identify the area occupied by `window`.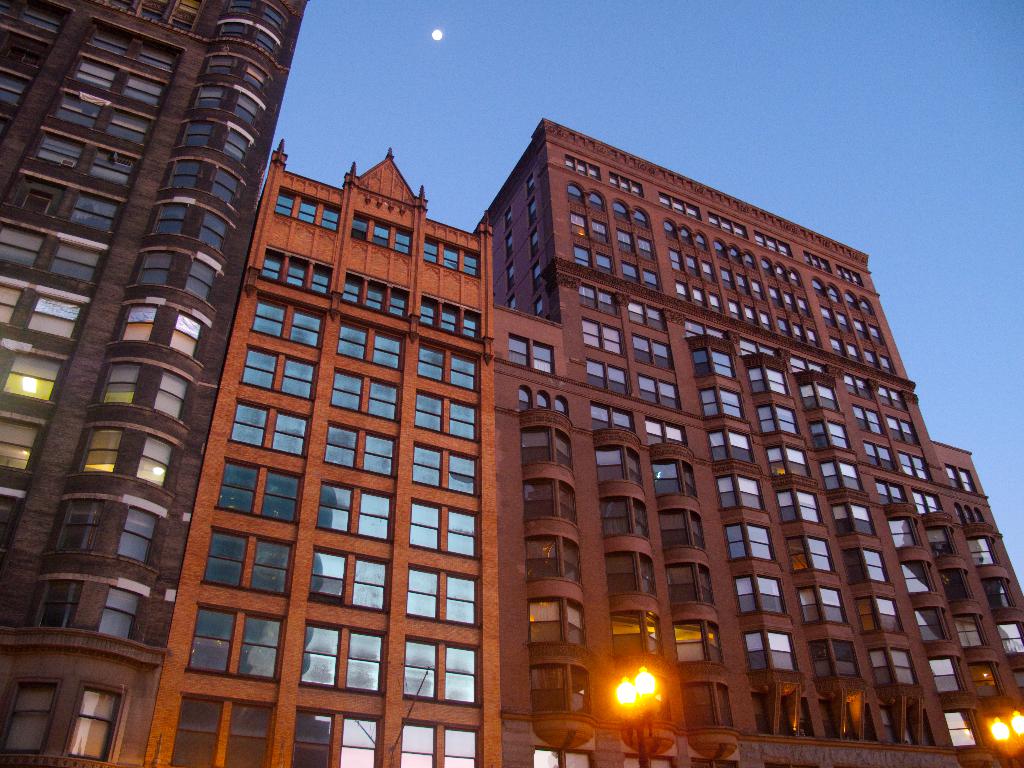
Area: bbox=[227, 396, 310, 457].
